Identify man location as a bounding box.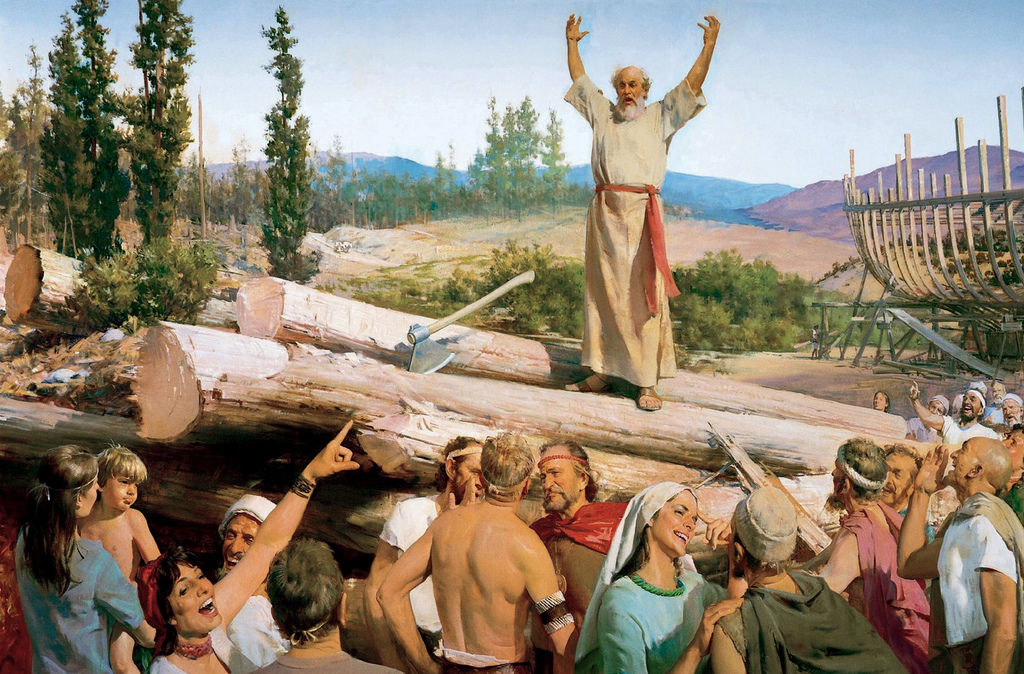
l=240, t=536, r=397, b=673.
